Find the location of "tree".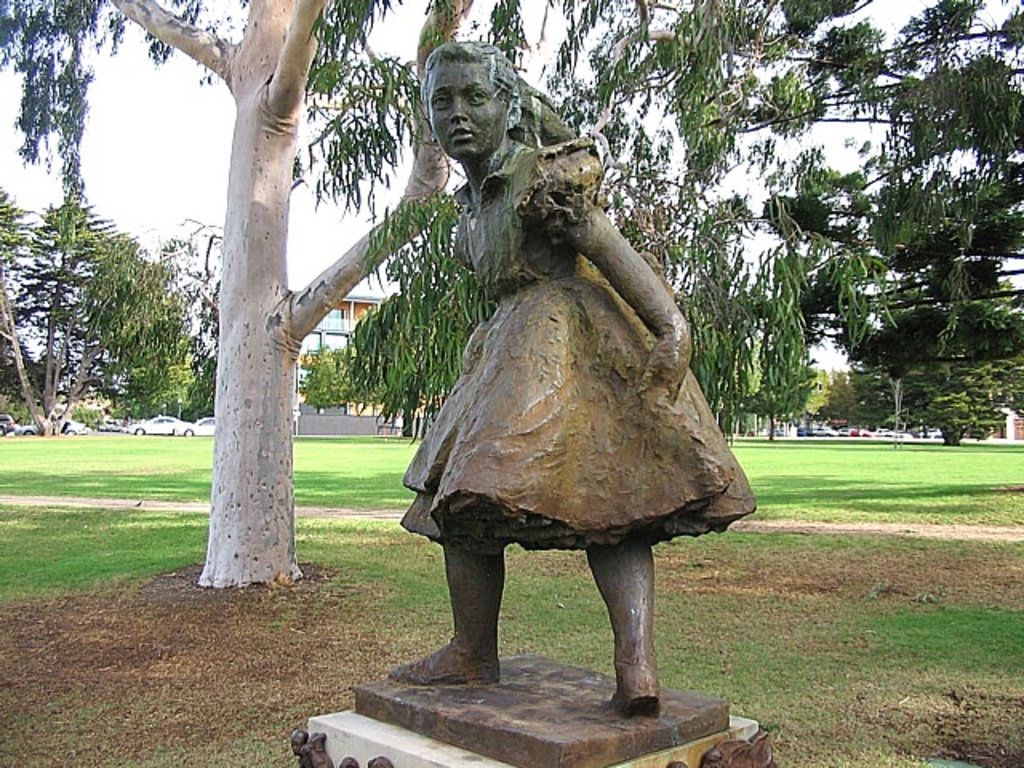
Location: 795, 0, 1022, 450.
